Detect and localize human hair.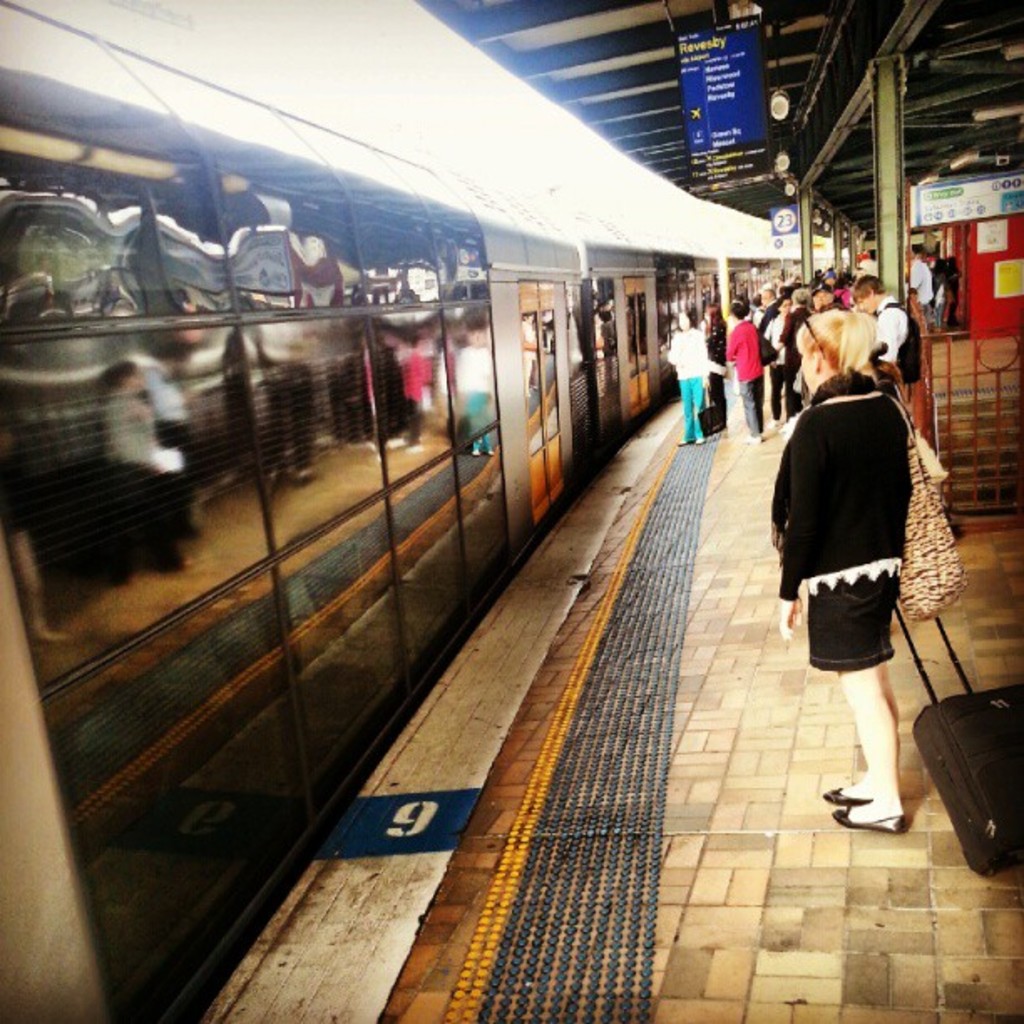
Localized at {"left": 730, "top": 303, "right": 748, "bottom": 318}.
